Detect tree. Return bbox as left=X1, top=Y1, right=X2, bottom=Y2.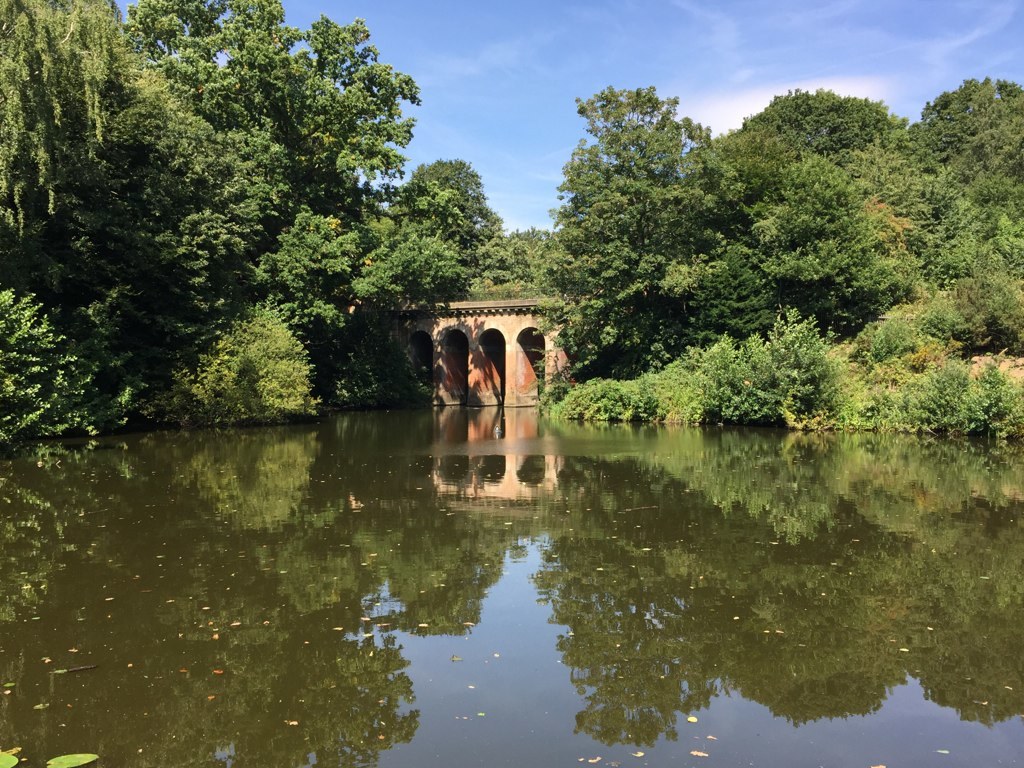
left=750, top=153, right=921, bottom=332.
